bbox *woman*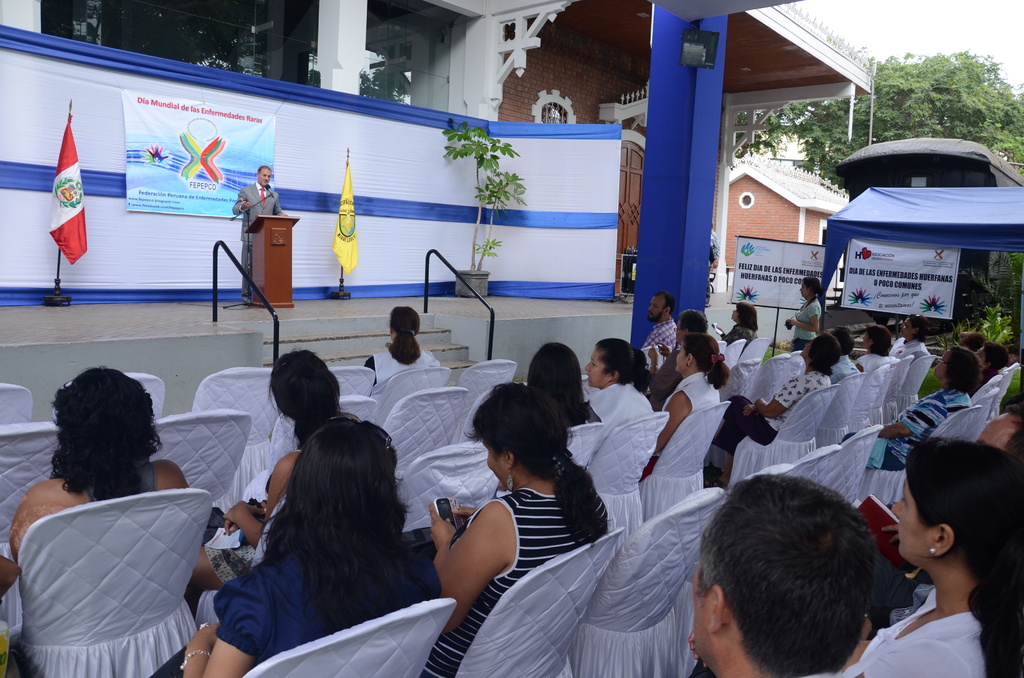
[x1=8, y1=365, x2=189, y2=567]
